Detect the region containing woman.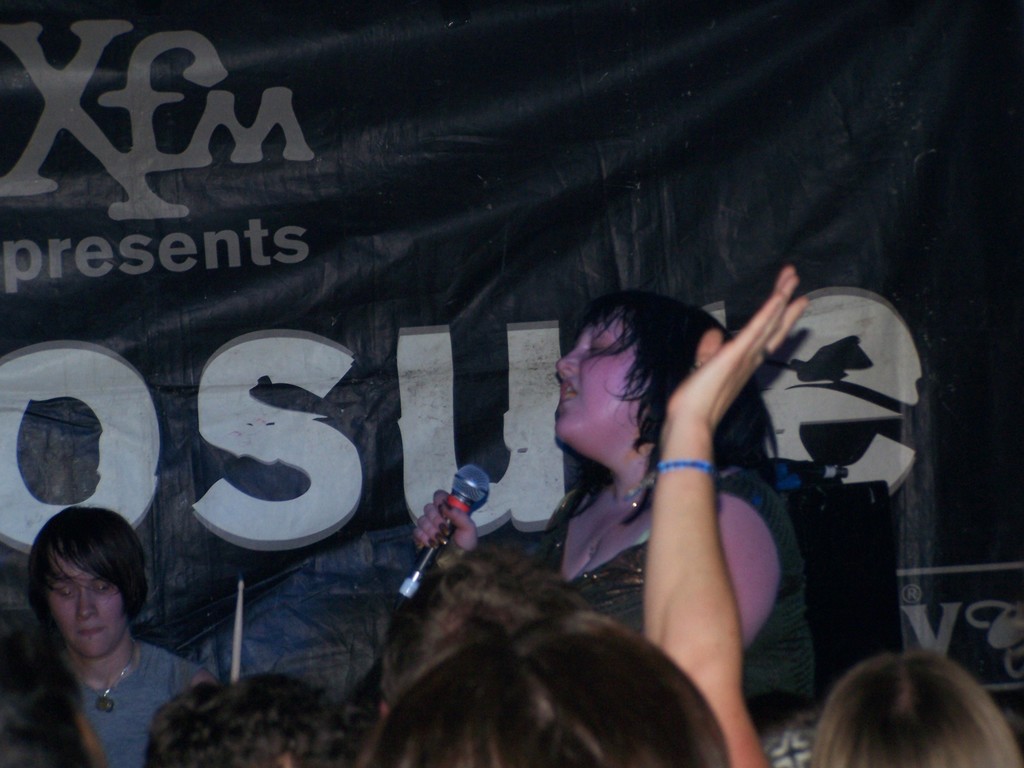
(2,516,184,749).
